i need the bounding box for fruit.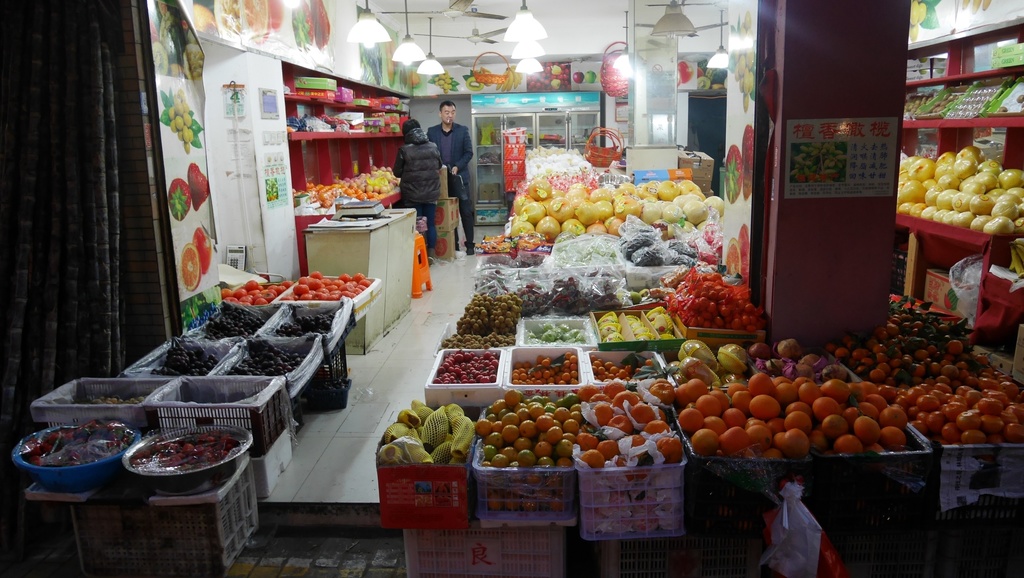
Here it is: bbox(192, 224, 212, 272).
